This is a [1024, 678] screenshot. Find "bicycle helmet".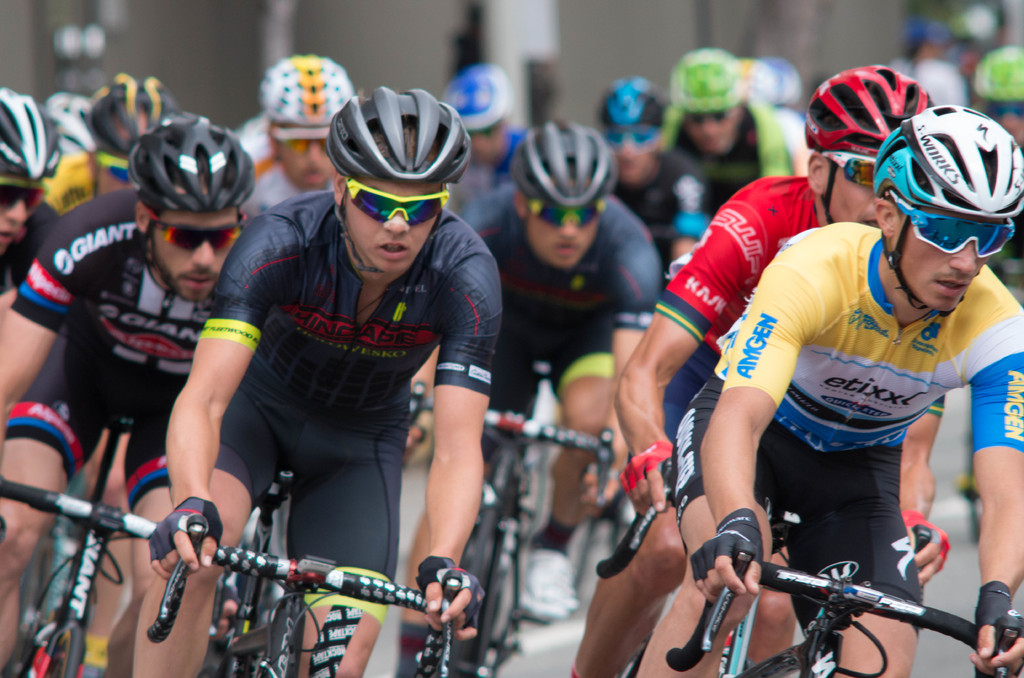
Bounding box: 876 107 1023 220.
